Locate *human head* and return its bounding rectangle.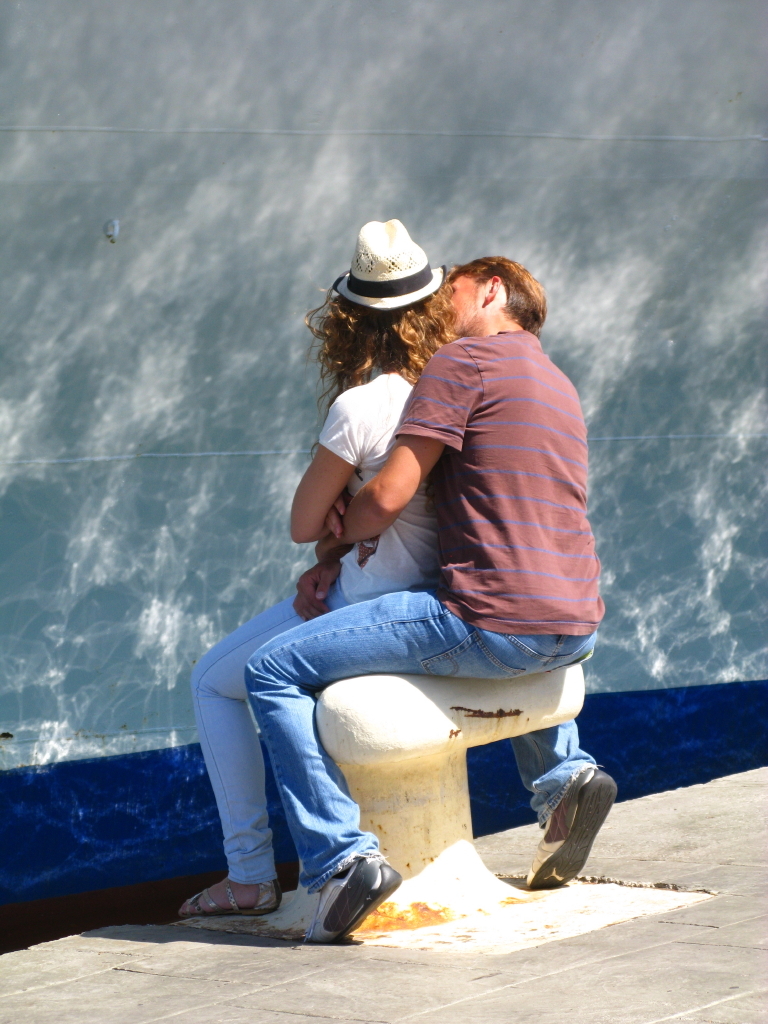
[x1=337, y1=261, x2=433, y2=364].
